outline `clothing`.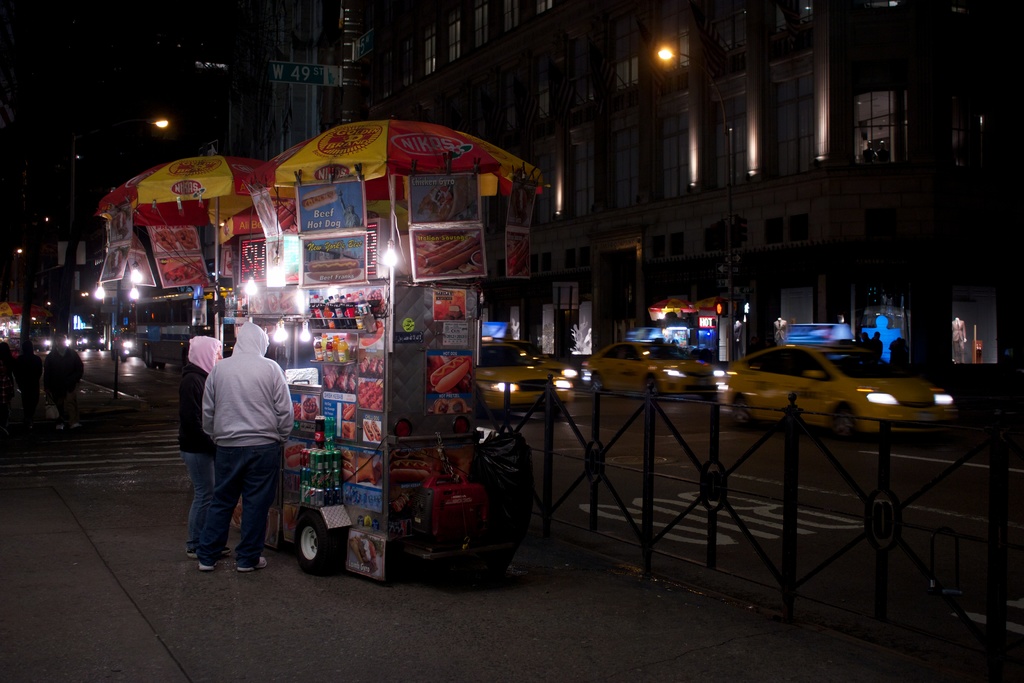
Outline: 177, 334, 221, 550.
